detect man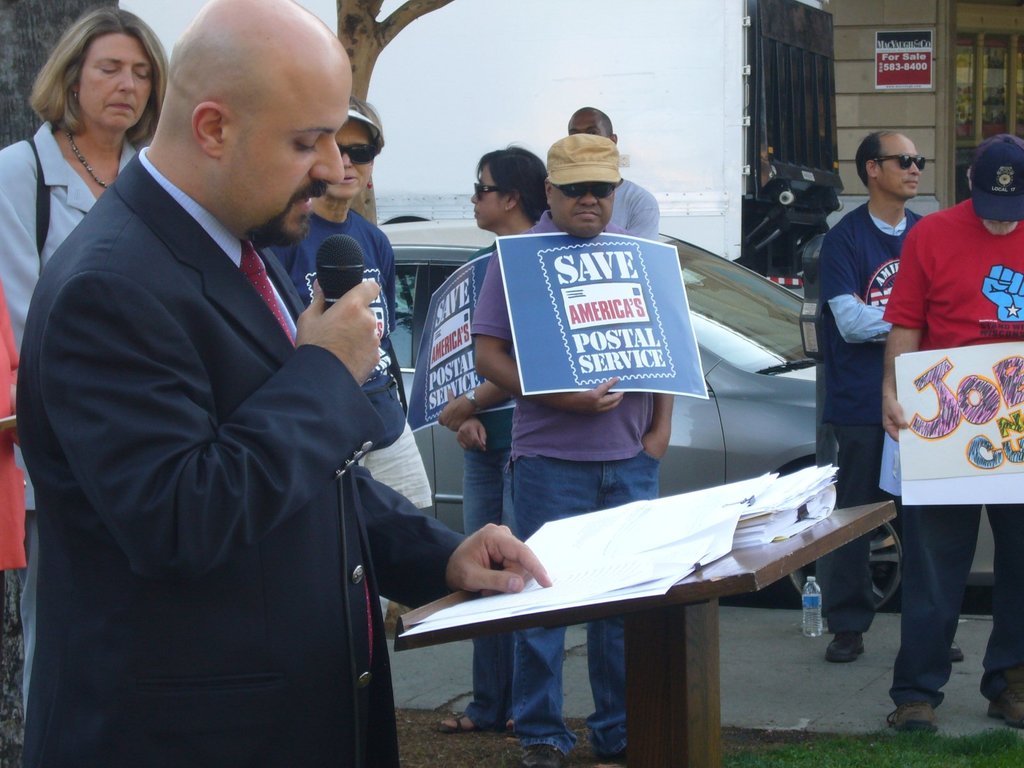
crop(812, 132, 963, 662)
